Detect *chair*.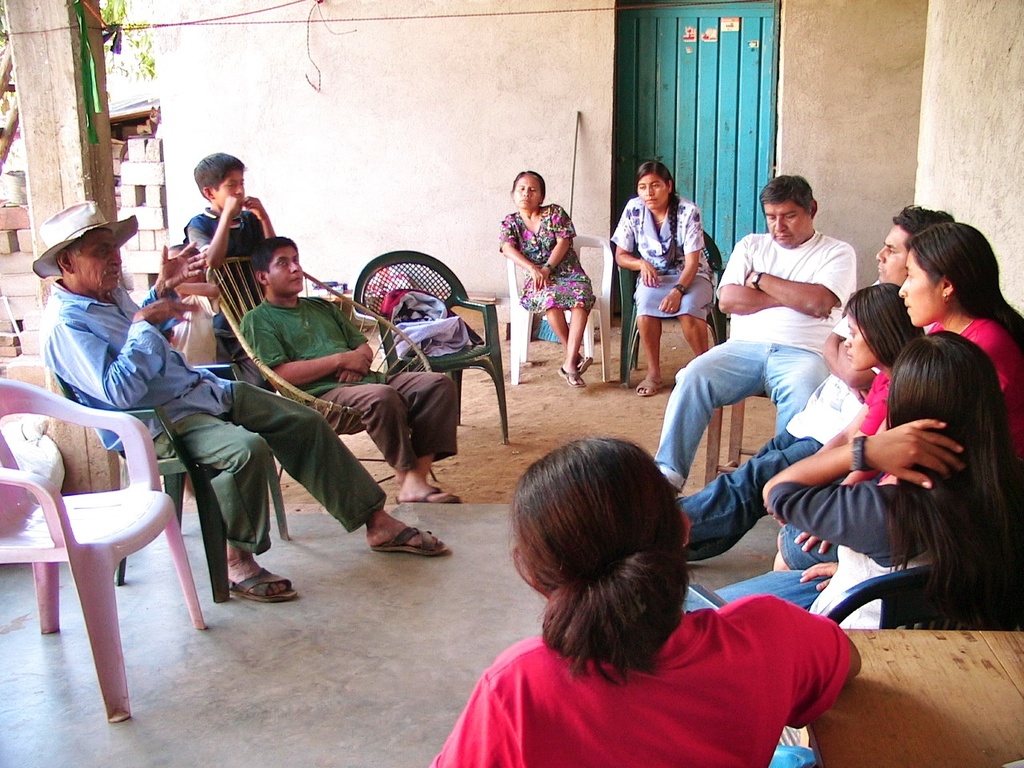
Detected at l=47, t=358, r=291, b=607.
